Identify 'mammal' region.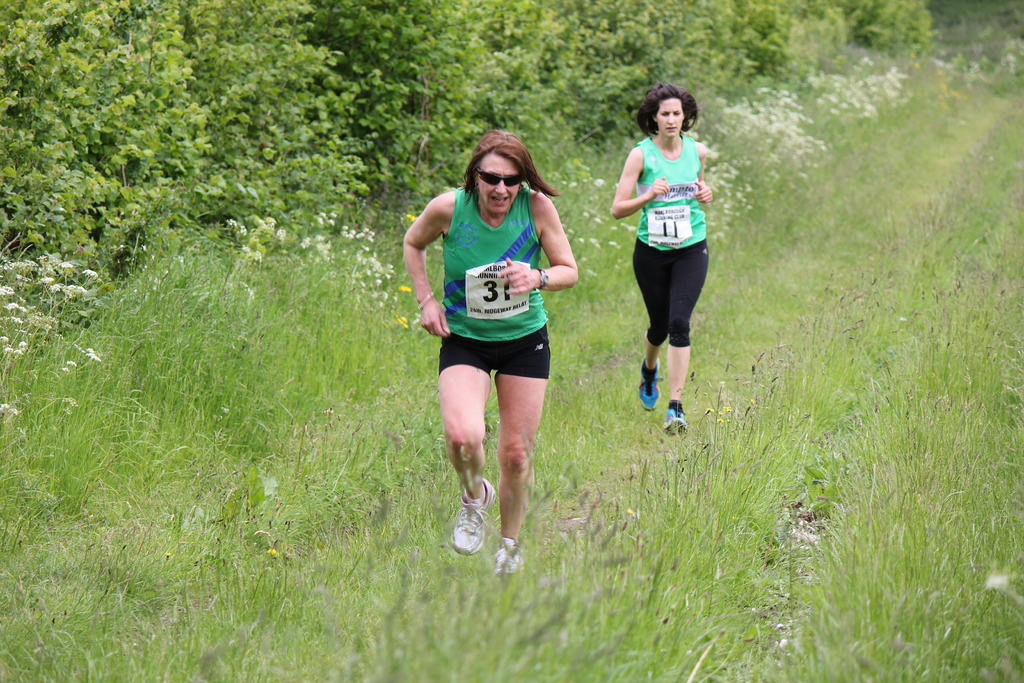
Region: 610, 86, 714, 434.
